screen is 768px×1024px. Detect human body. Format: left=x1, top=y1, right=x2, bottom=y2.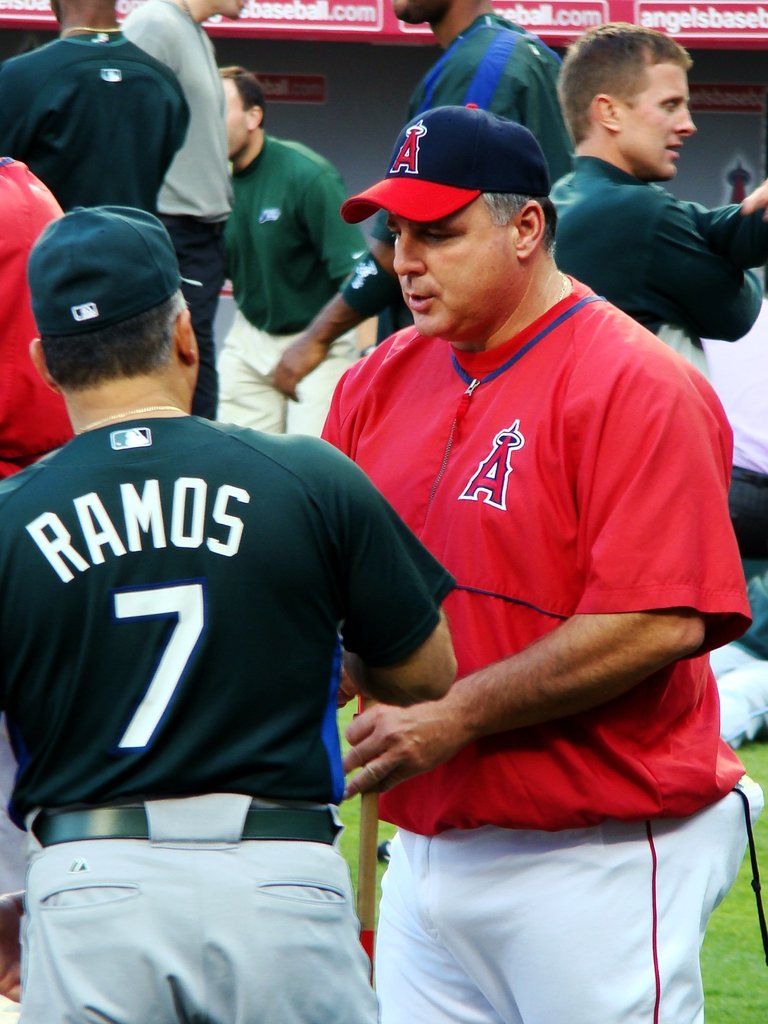
left=116, top=0, right=250, bottom=424.
